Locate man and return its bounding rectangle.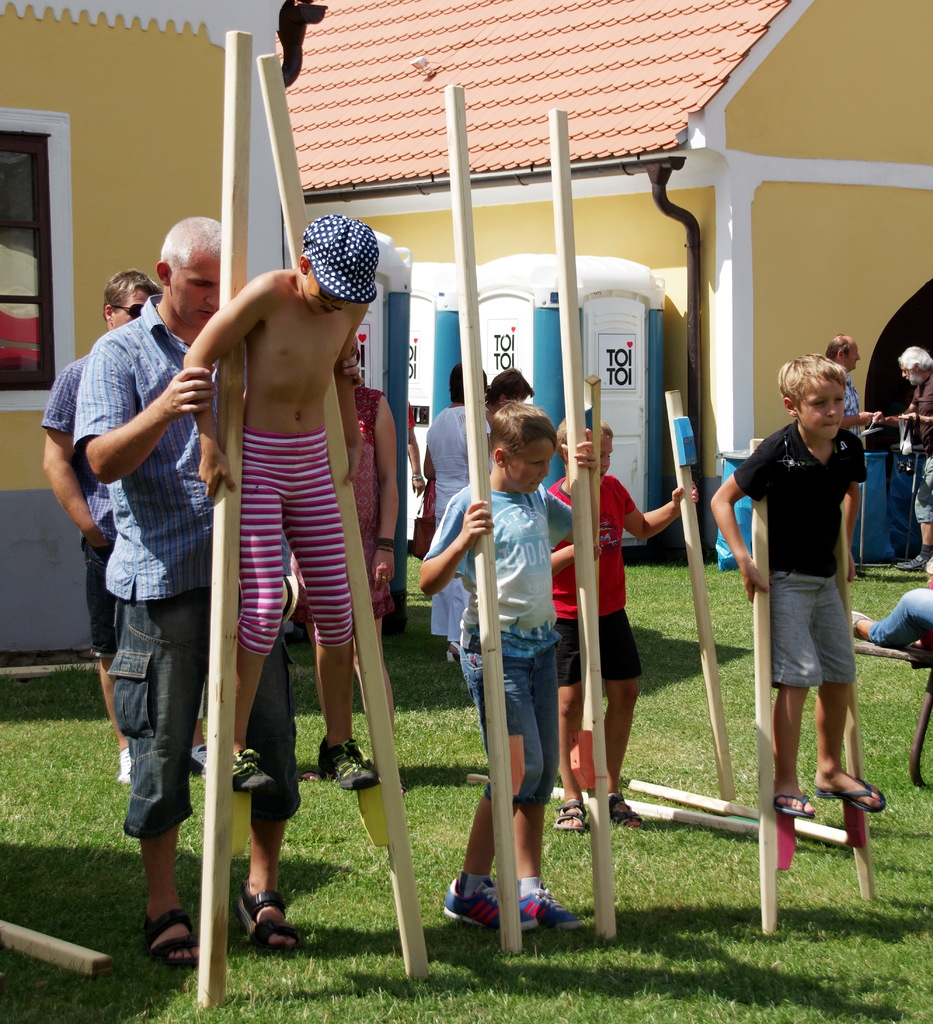
x1=893, y1=330, x2=932, y2=575.
